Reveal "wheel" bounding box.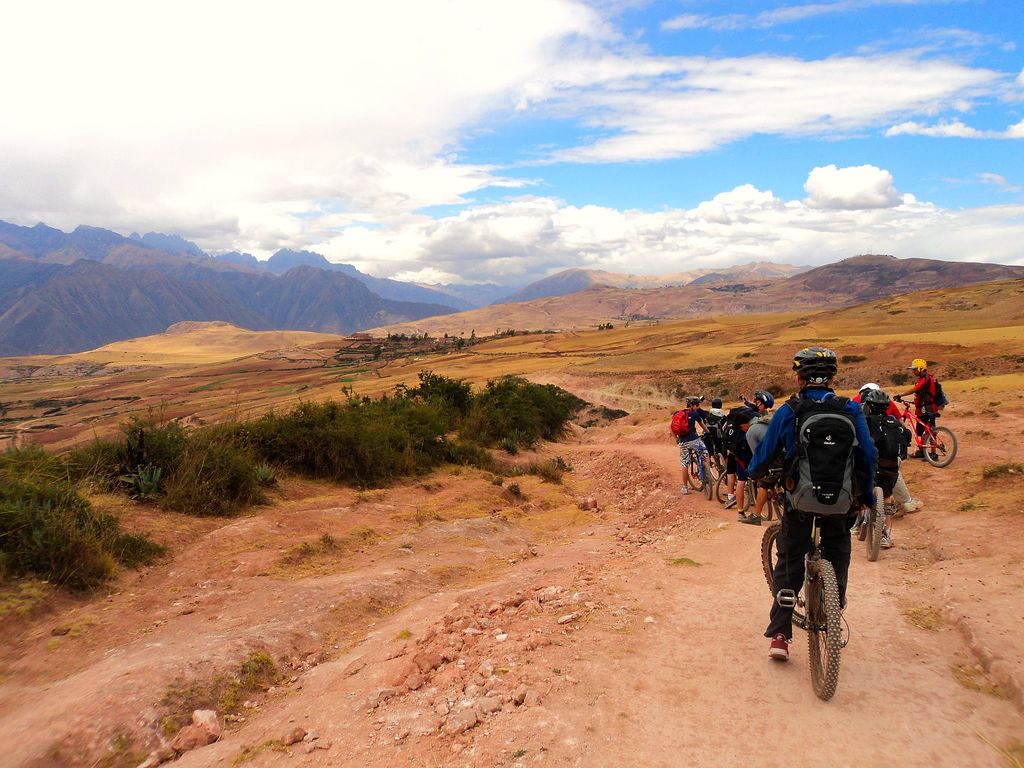
Revealed: 868/487/881/560.
